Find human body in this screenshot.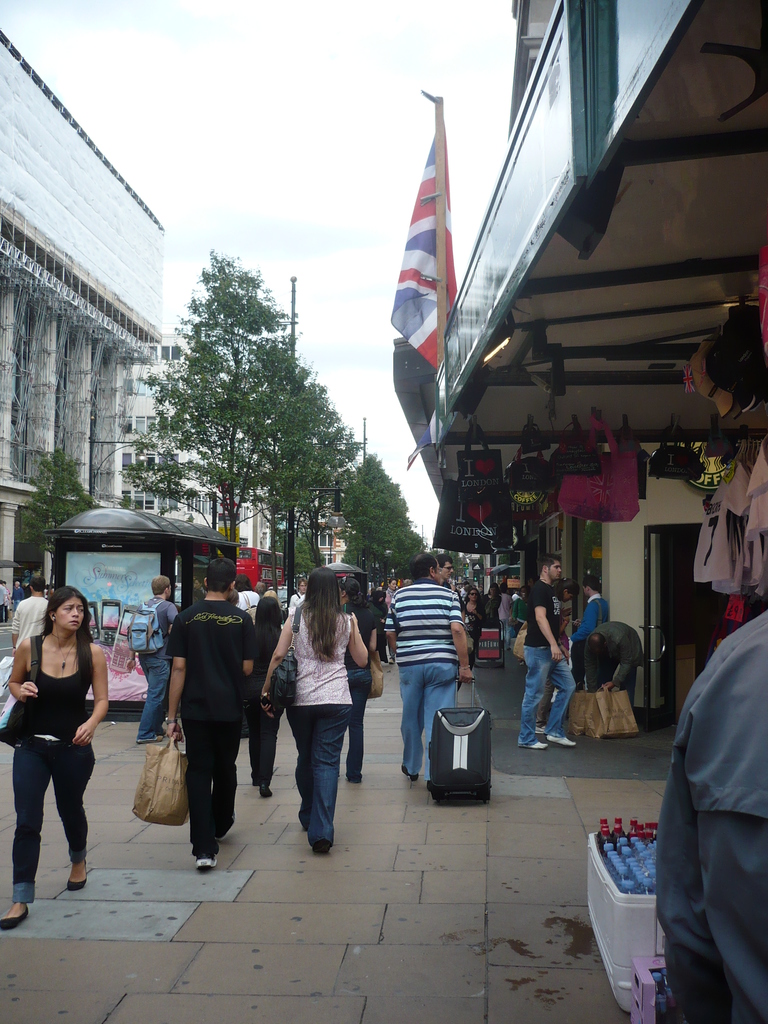
The bounding box for human body is 515,552,581,753.
